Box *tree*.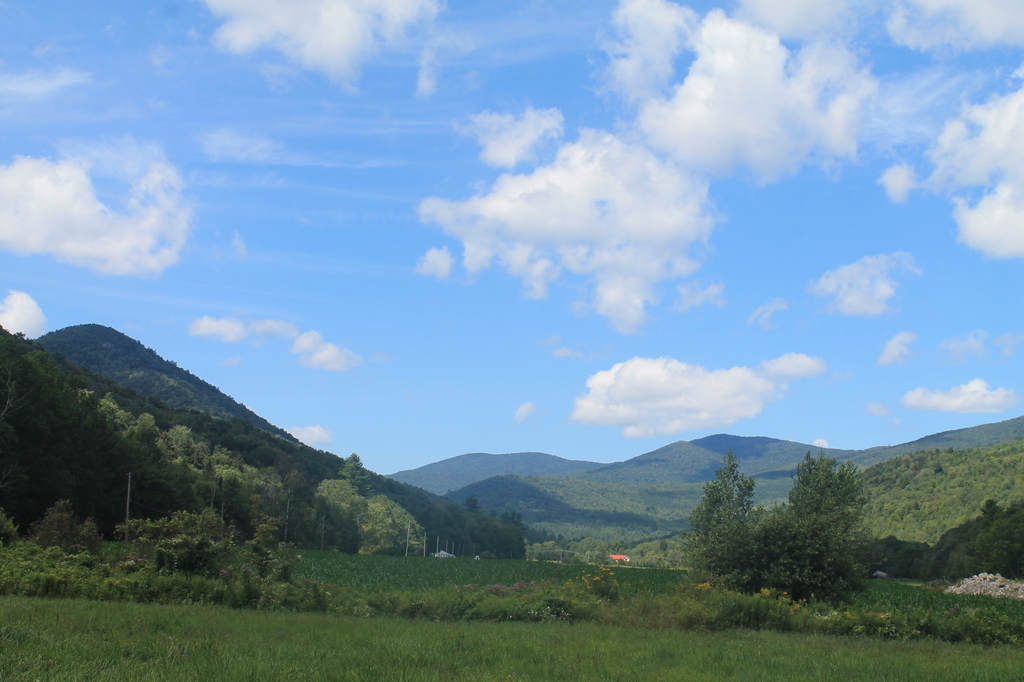
{"x1": 760, "y1": 448, "x2": 866, "y2": 597}.
